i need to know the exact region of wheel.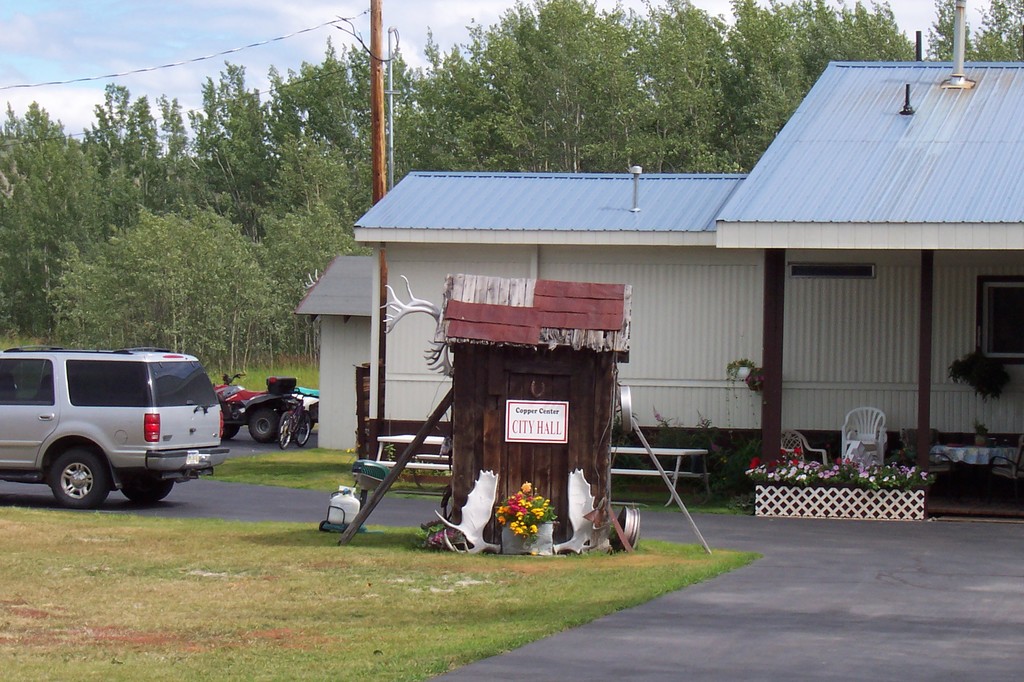
Region: Rect(222, 424, 239, 438).
